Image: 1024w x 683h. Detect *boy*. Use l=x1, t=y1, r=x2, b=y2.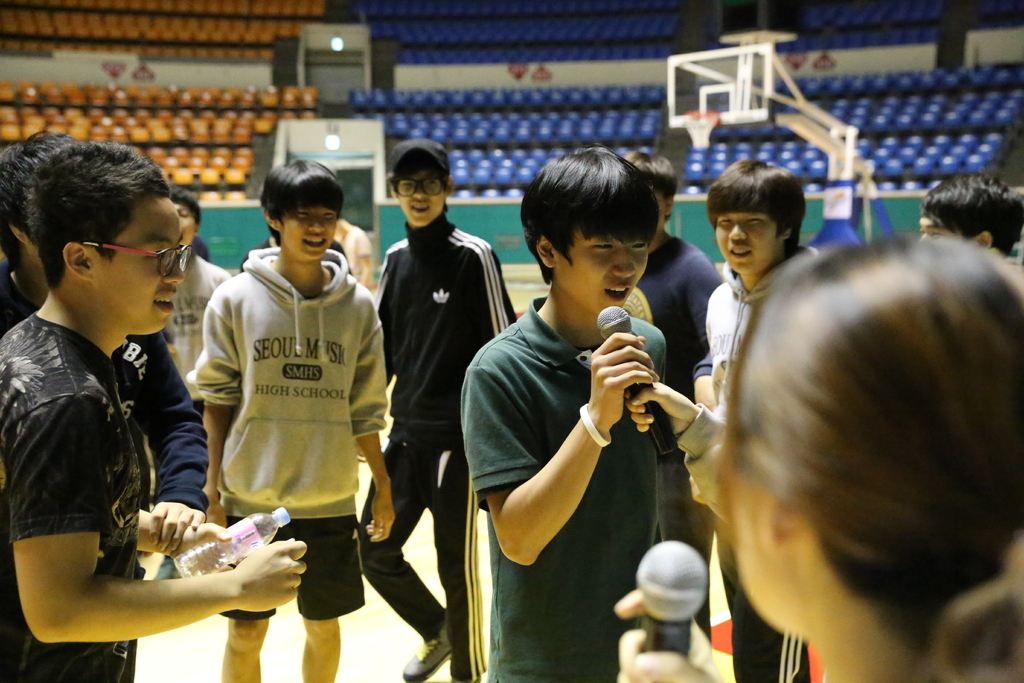
l=691, t=159, r=835, b=682.
